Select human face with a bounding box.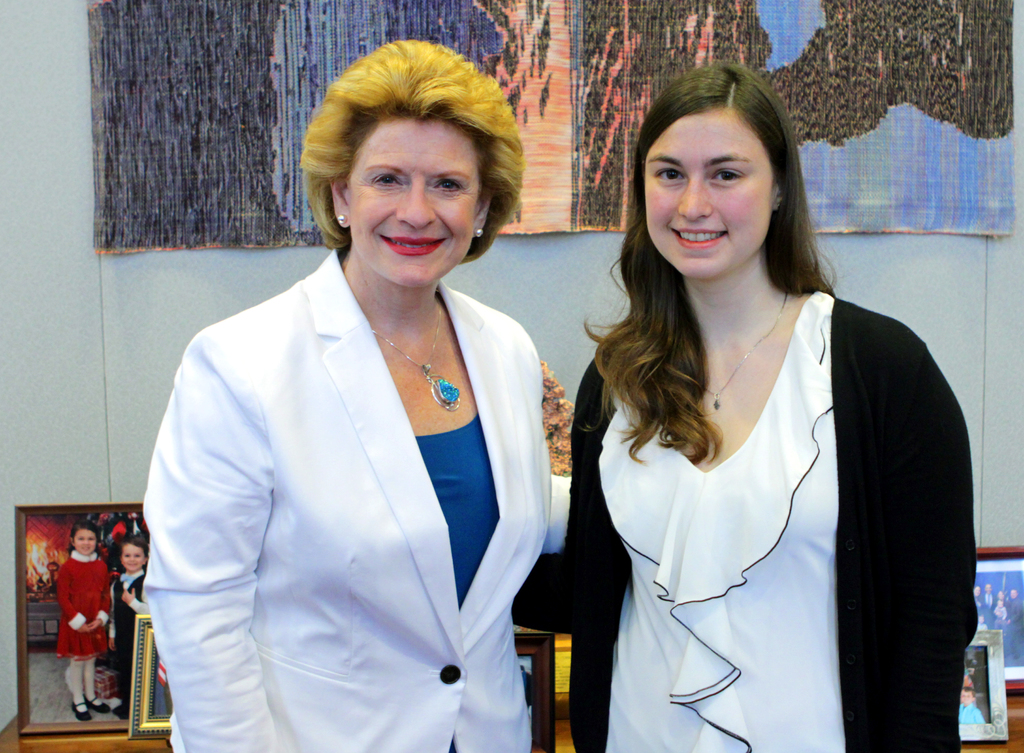
Rect(349, 120, 481, 286).
